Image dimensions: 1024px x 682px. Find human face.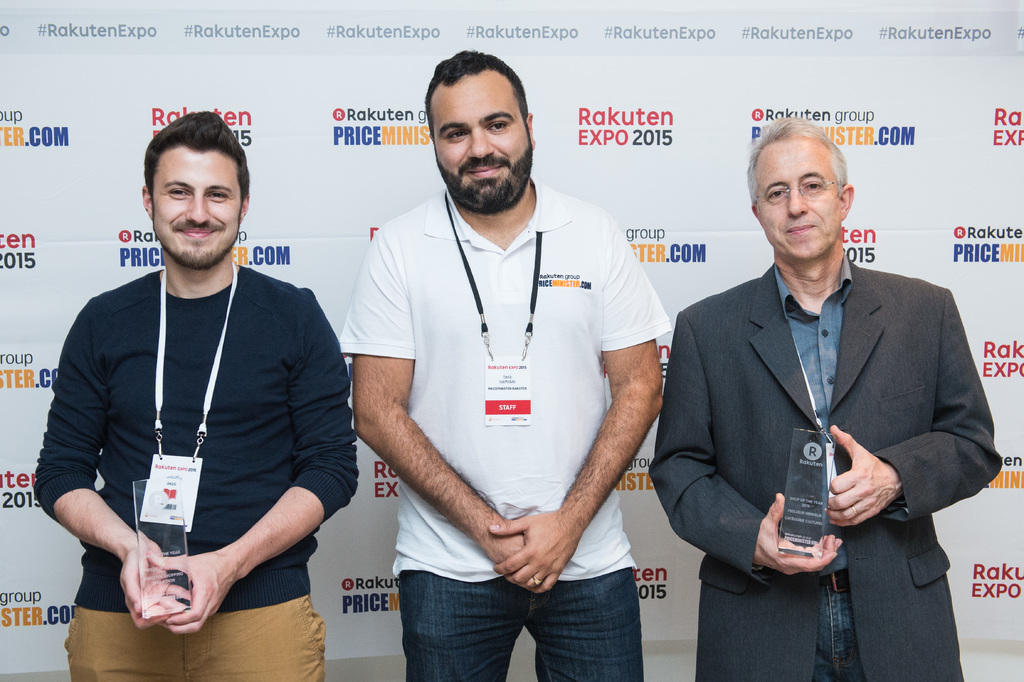
152 149 242 264.
